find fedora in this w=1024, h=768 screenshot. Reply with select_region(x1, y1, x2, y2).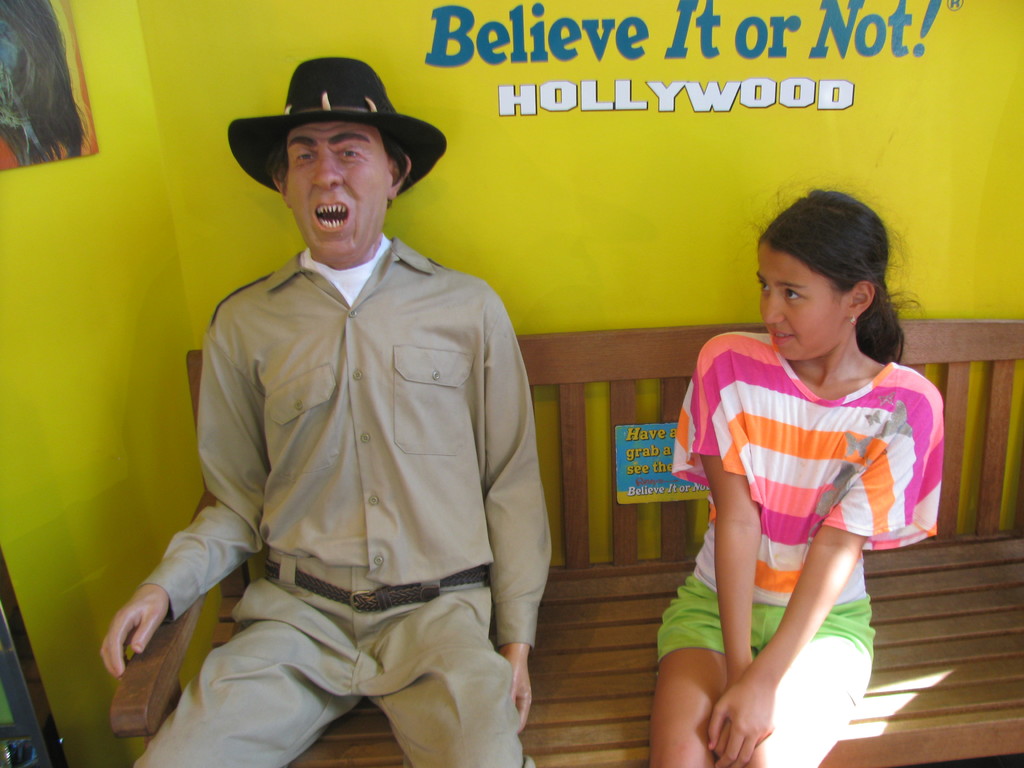
select_region(227, 56, 452, 191).
